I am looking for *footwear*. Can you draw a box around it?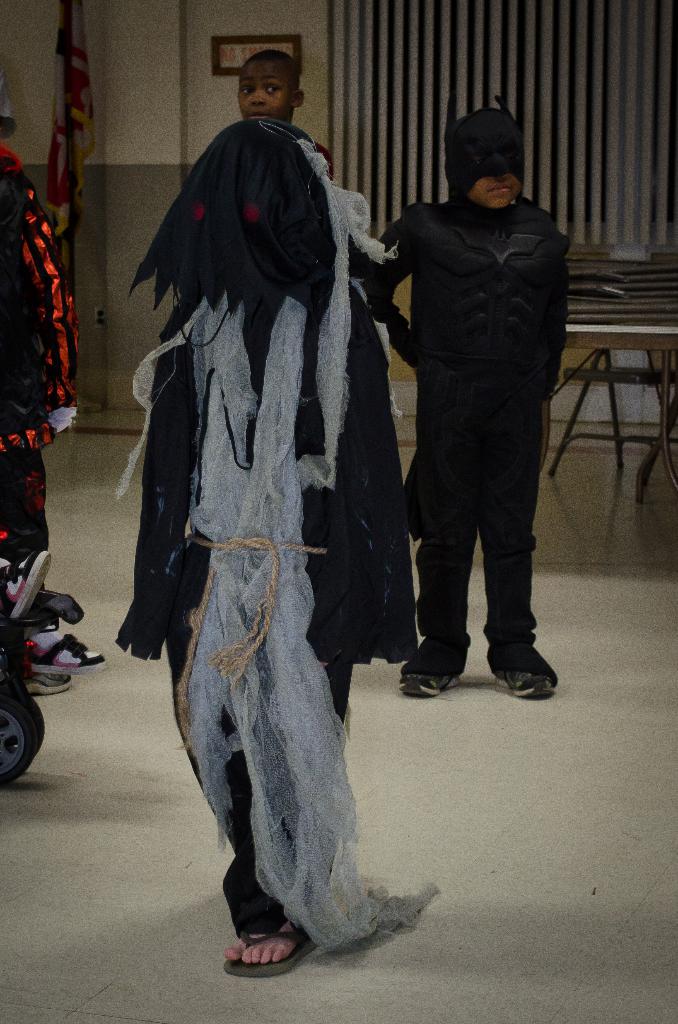
Sure, the bounding box is (left=24, top=671, right=73, bottom=701).
